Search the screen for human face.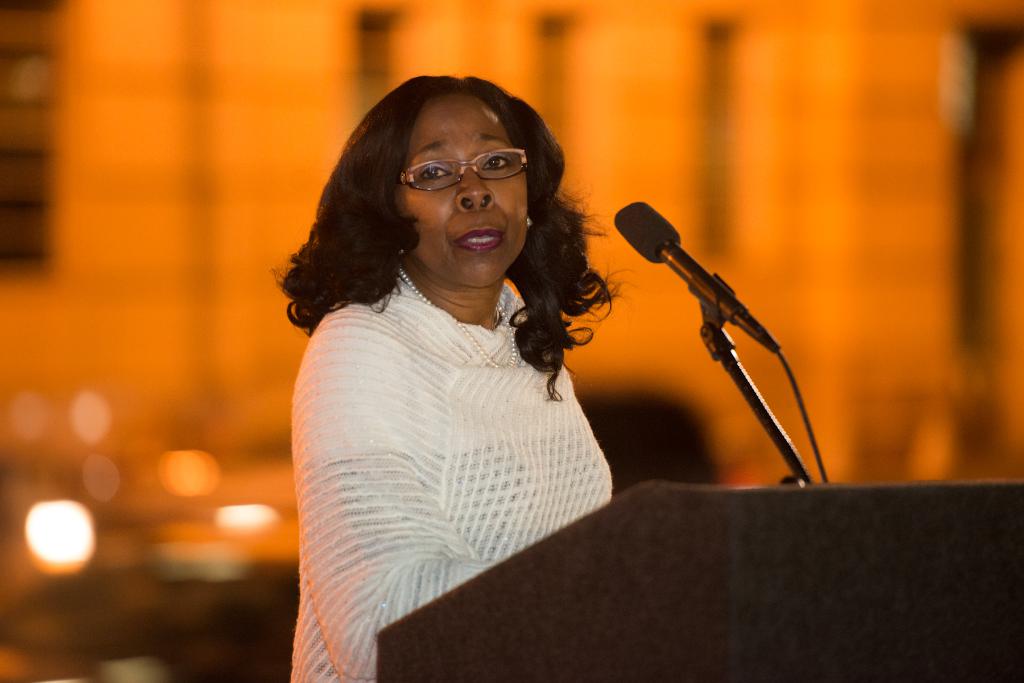
Found at [391, 97, 528, 279].
